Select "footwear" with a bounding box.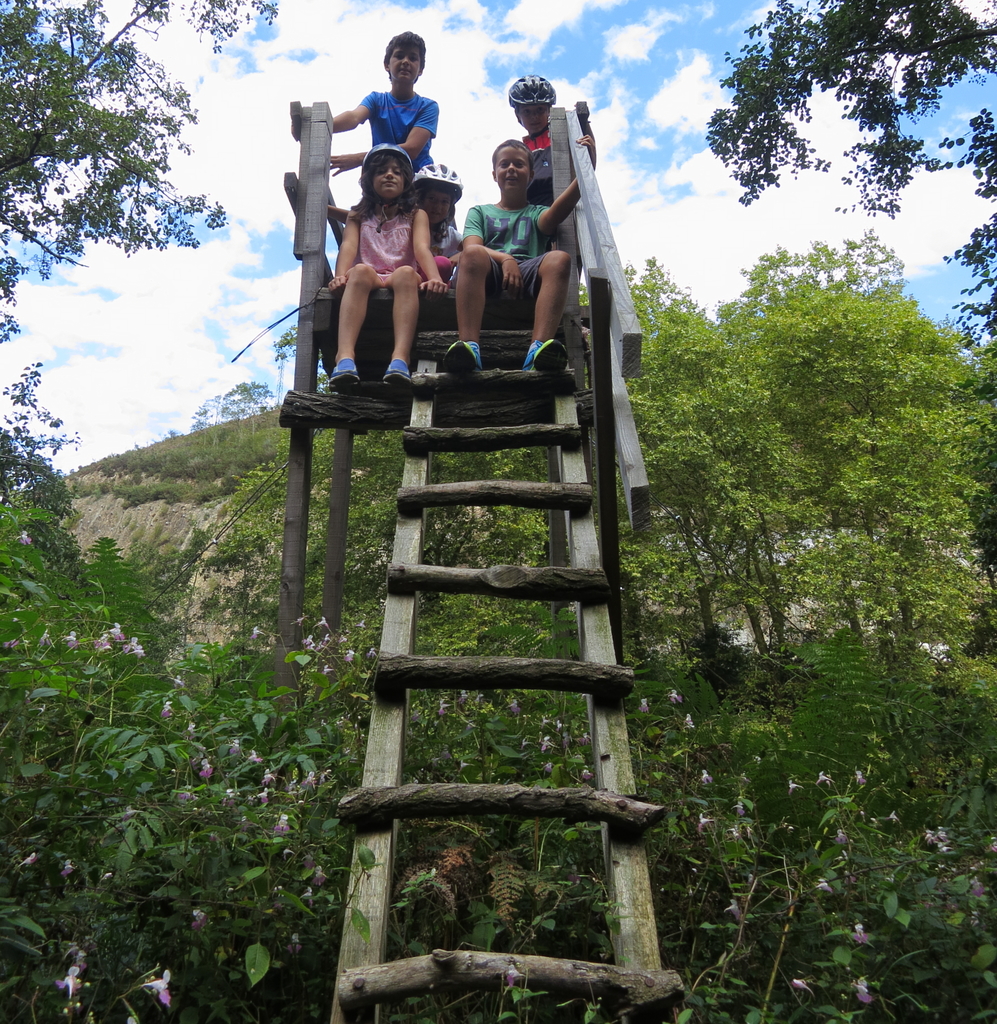
box=[383, 361, 416, 384].
